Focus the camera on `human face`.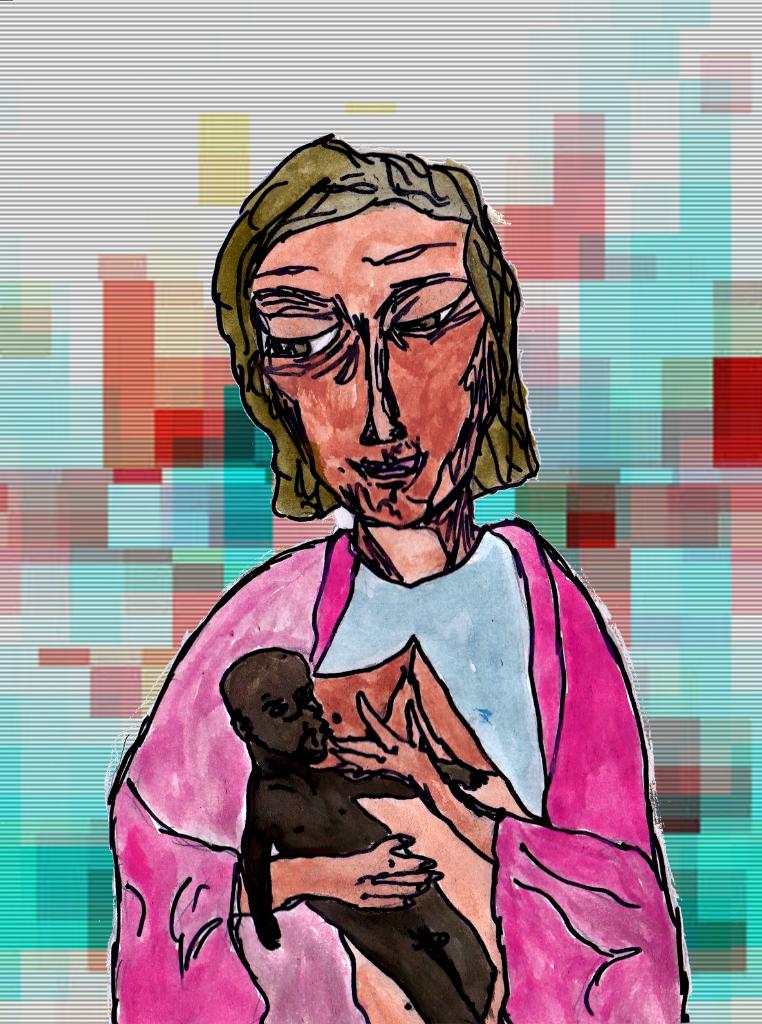
Focus region: [x1=245, y1=643, x2=335, y2=755].
